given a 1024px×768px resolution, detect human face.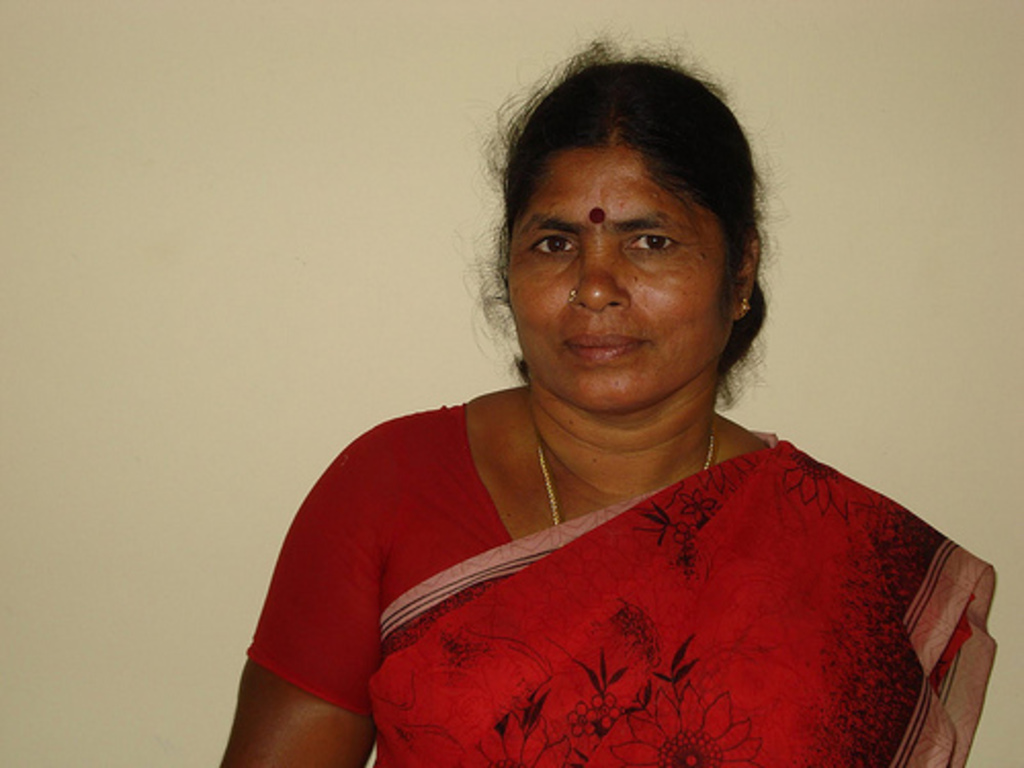
left=508, top=152, right=733, bottom=420.
